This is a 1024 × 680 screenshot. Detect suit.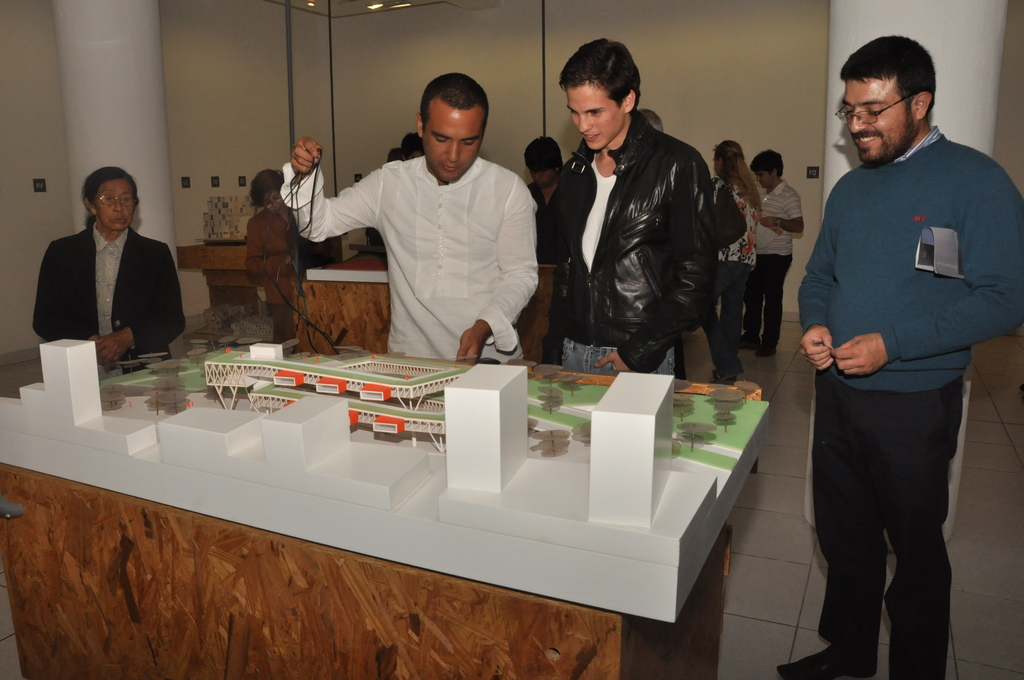
detection(33, 179, 184, 362).
